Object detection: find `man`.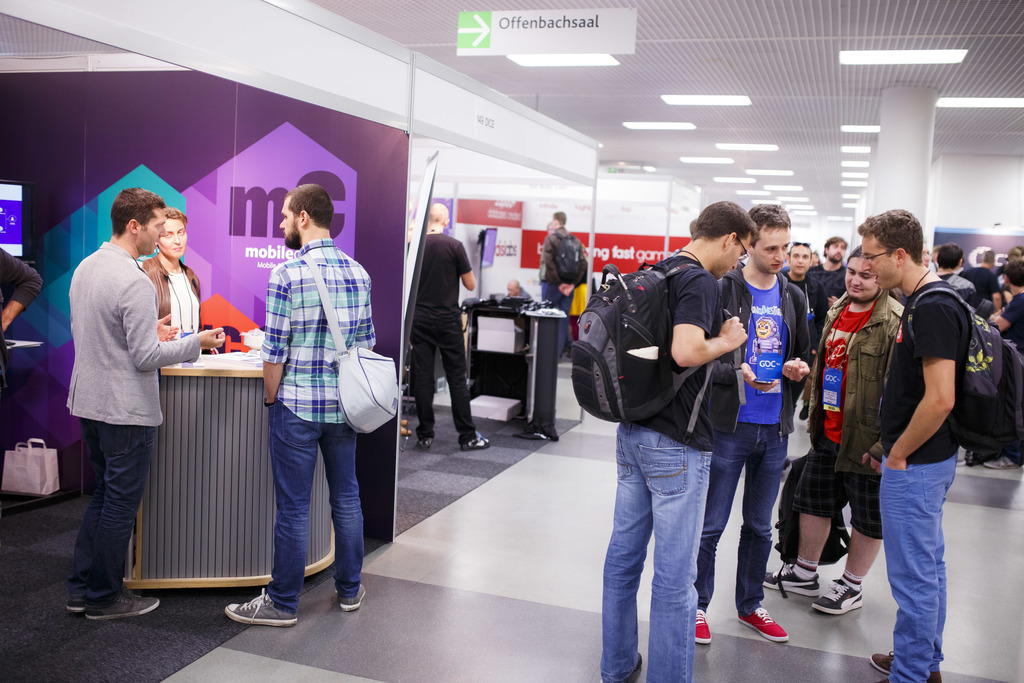
398:195:499:450.
